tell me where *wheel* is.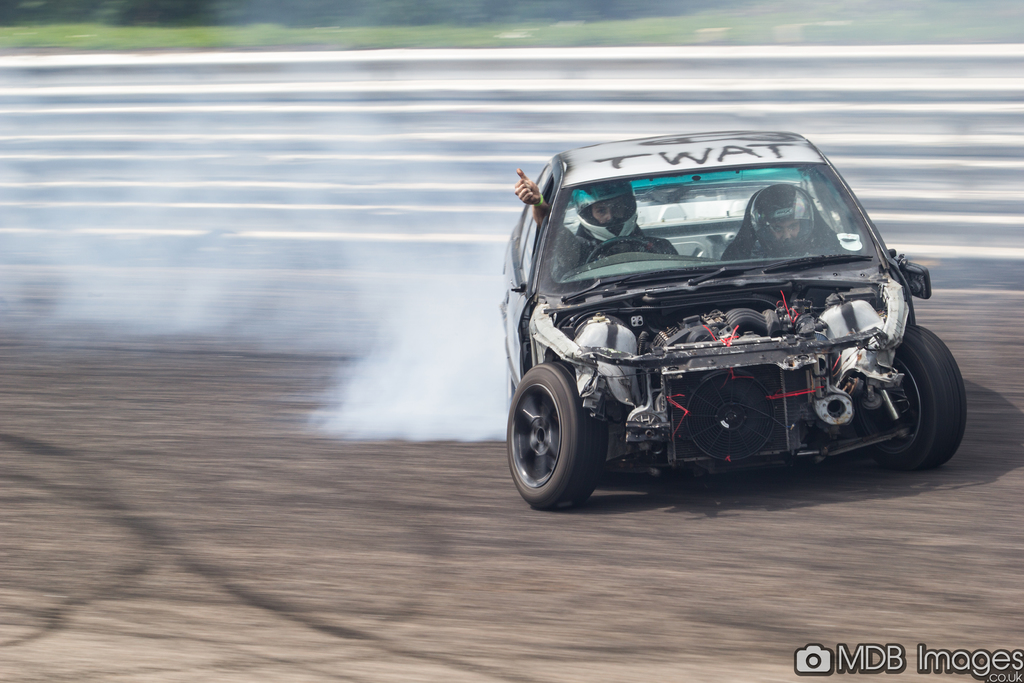
*wheel* is at 585:236:660:263.
